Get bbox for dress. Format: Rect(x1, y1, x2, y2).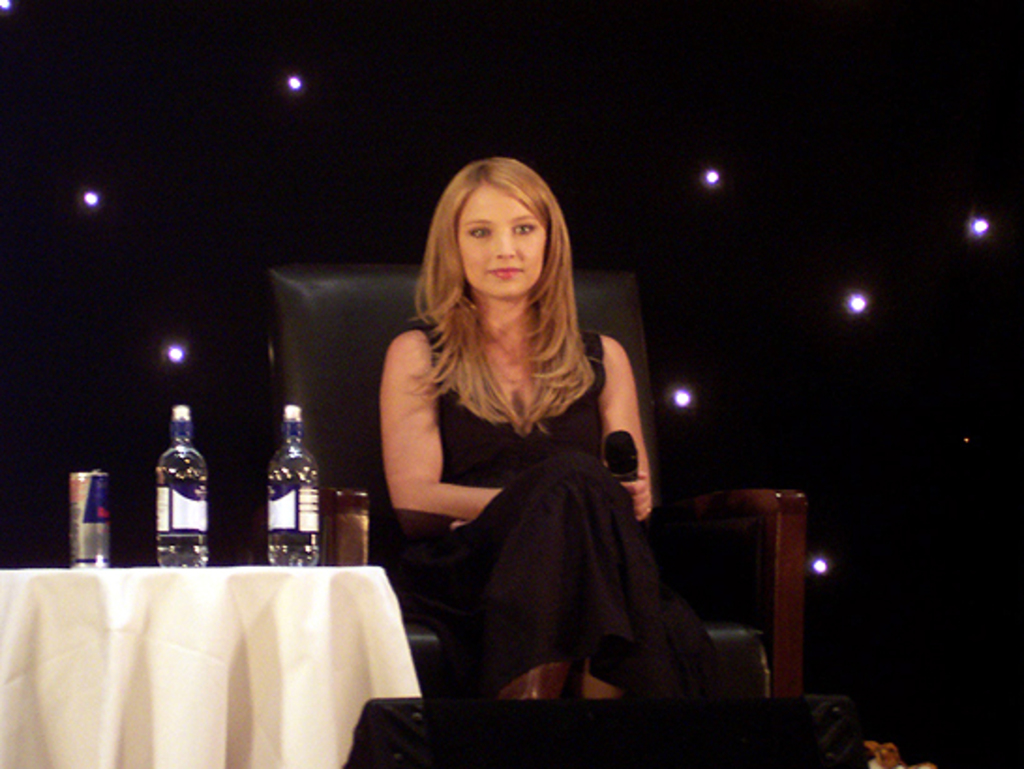
Rect(388, 319, 724, 707).
